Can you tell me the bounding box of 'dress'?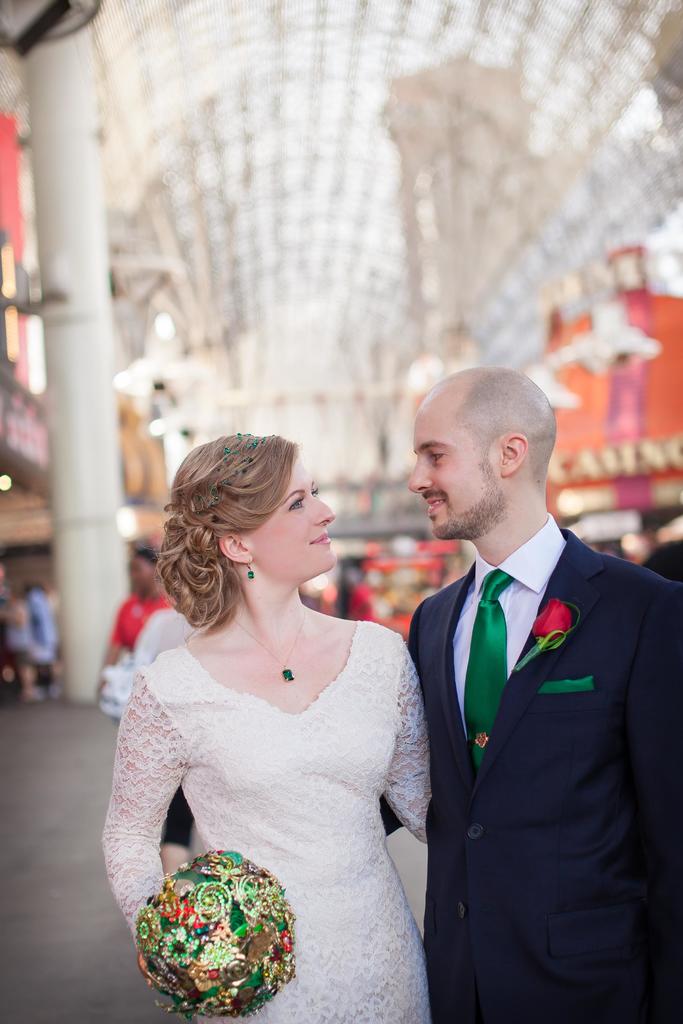
99 620 439 1023.
